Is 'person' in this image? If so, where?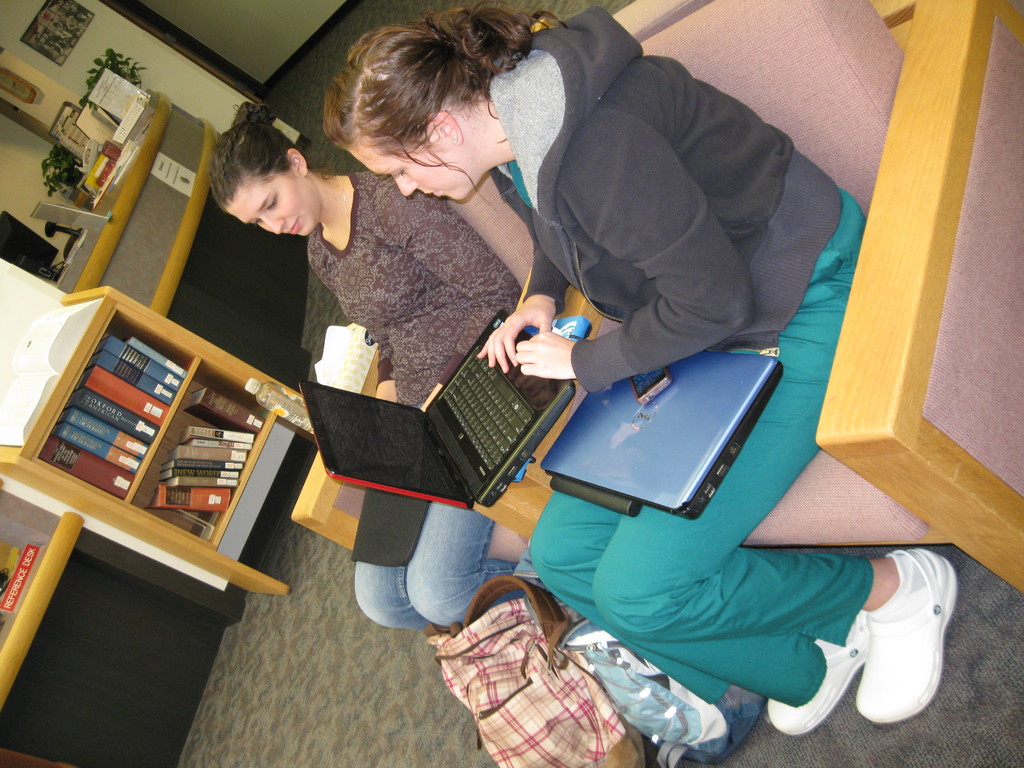
Yes, at (left=324, top=0, right=957, bottom=737).
